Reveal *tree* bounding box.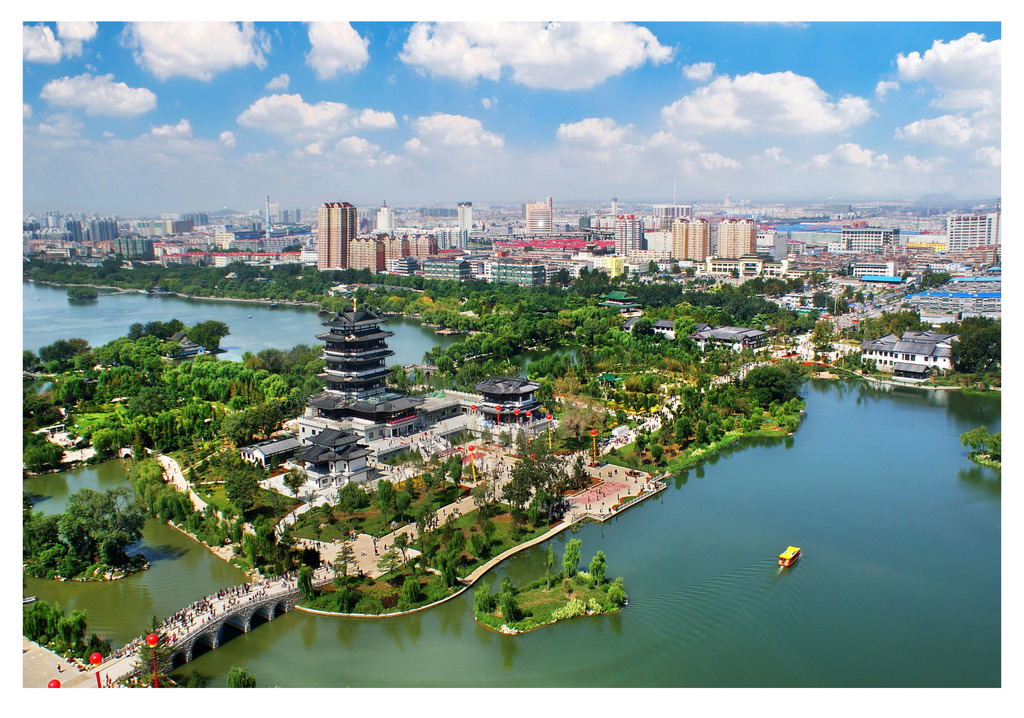
Revealed: rect(42, 336, 85, 369).
